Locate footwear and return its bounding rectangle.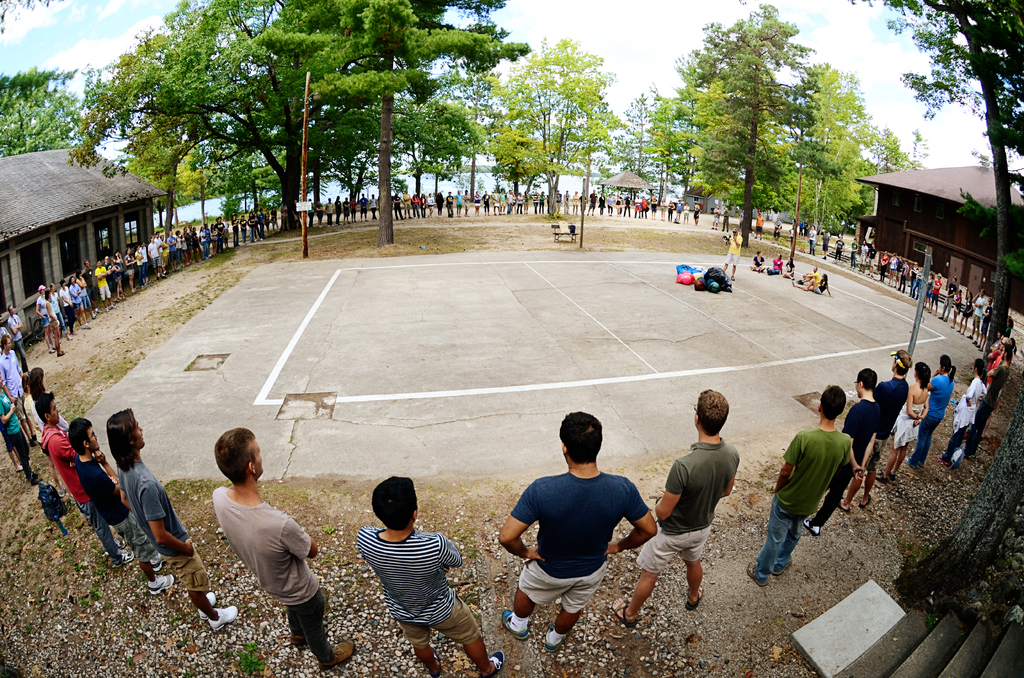
box(967, 335, 974, 339).
